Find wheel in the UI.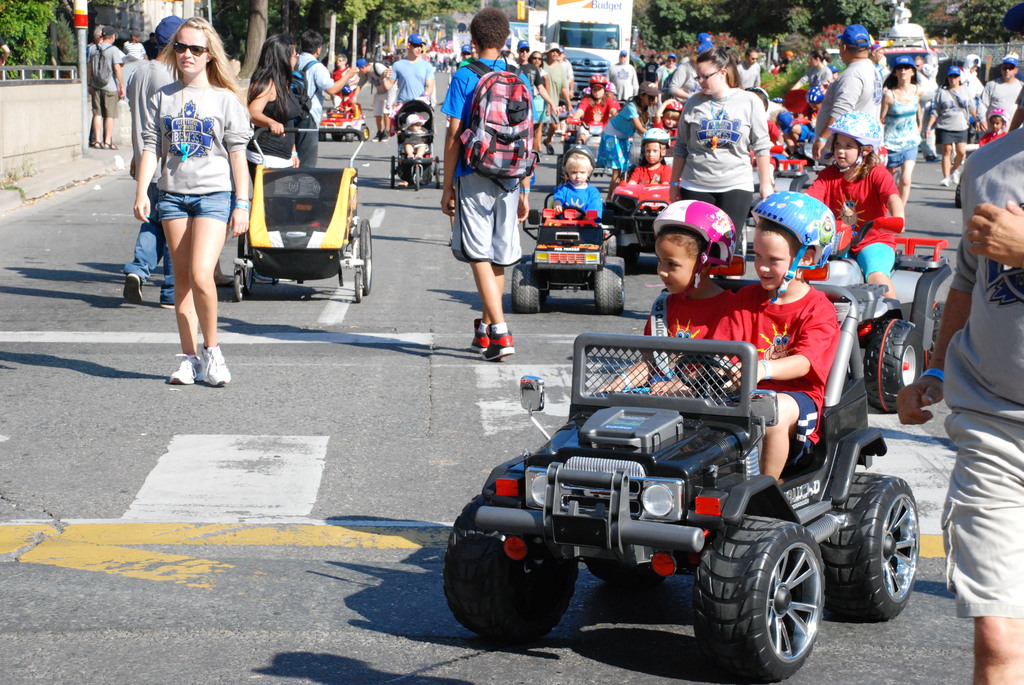
UI element at 723/514/847/682.
